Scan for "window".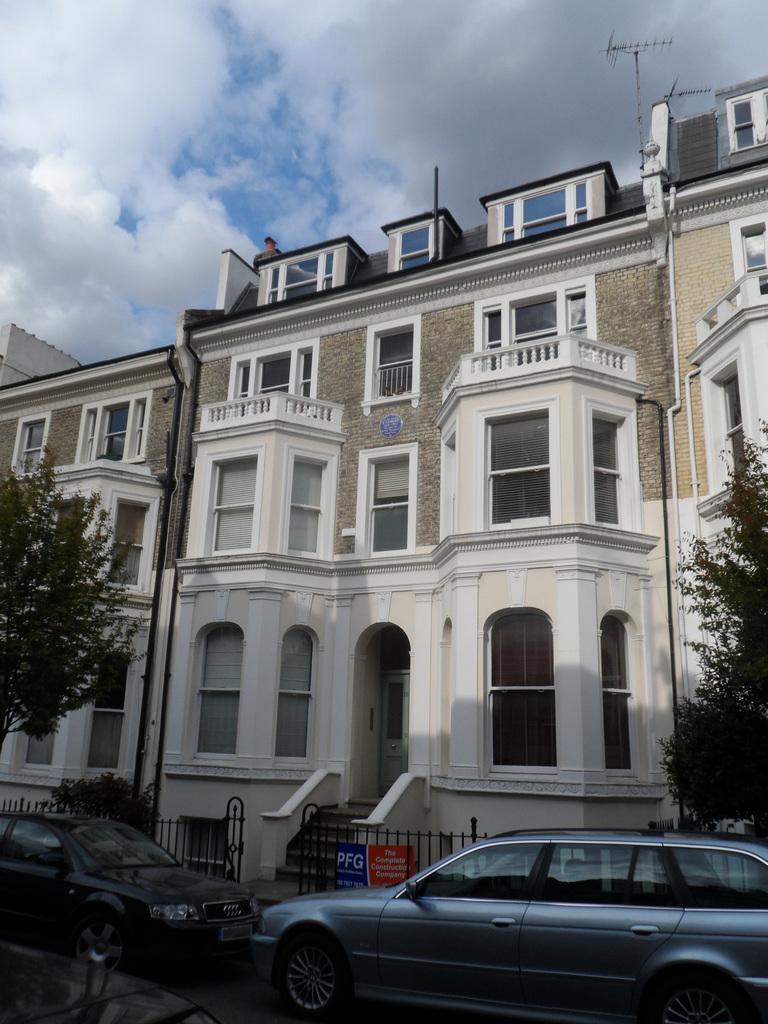
Scan result: BBox(359, 314, 420, 417).
